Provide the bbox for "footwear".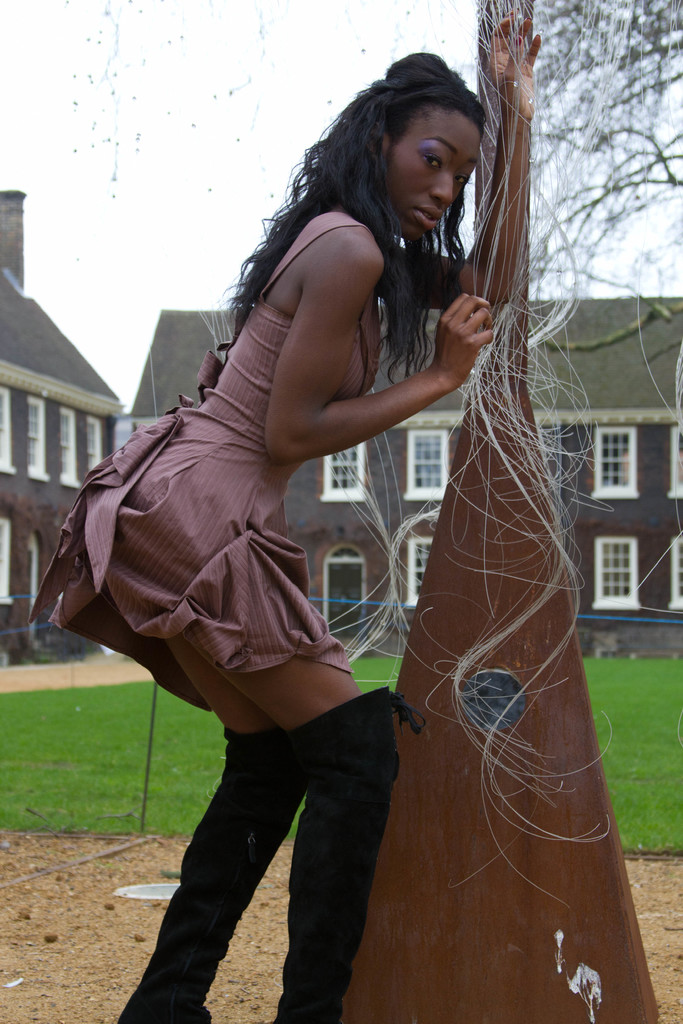
bbox(279, 676, 430, 1023).
